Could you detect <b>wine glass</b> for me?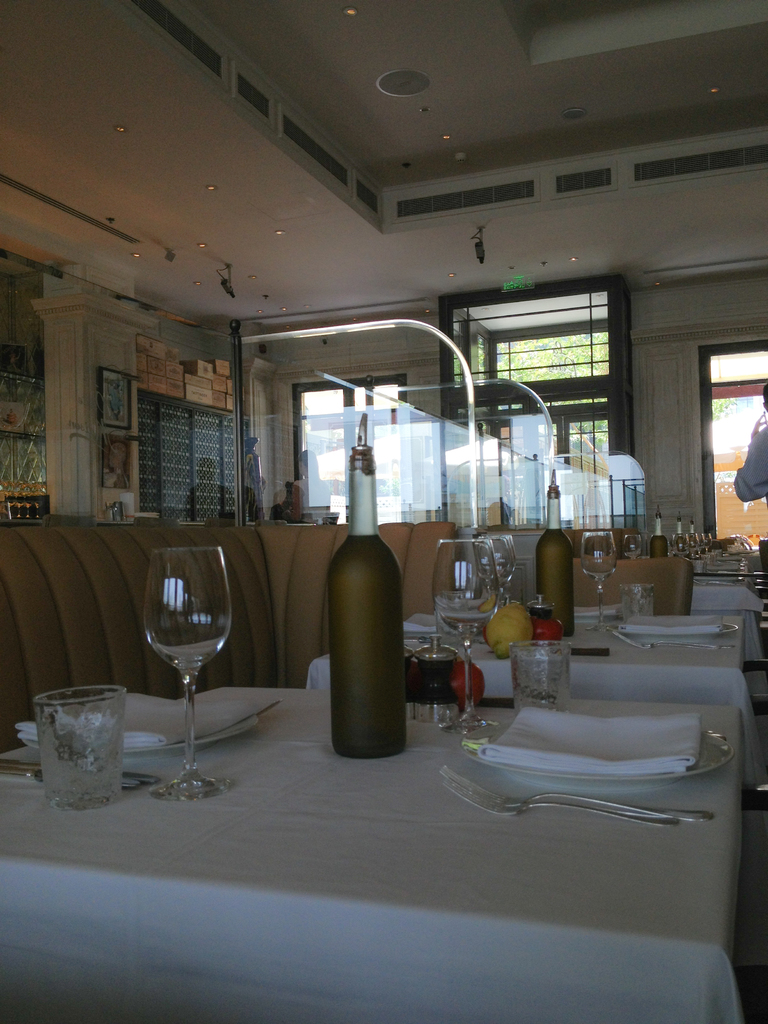
Detection result: region(431, 536, 499, 731).
